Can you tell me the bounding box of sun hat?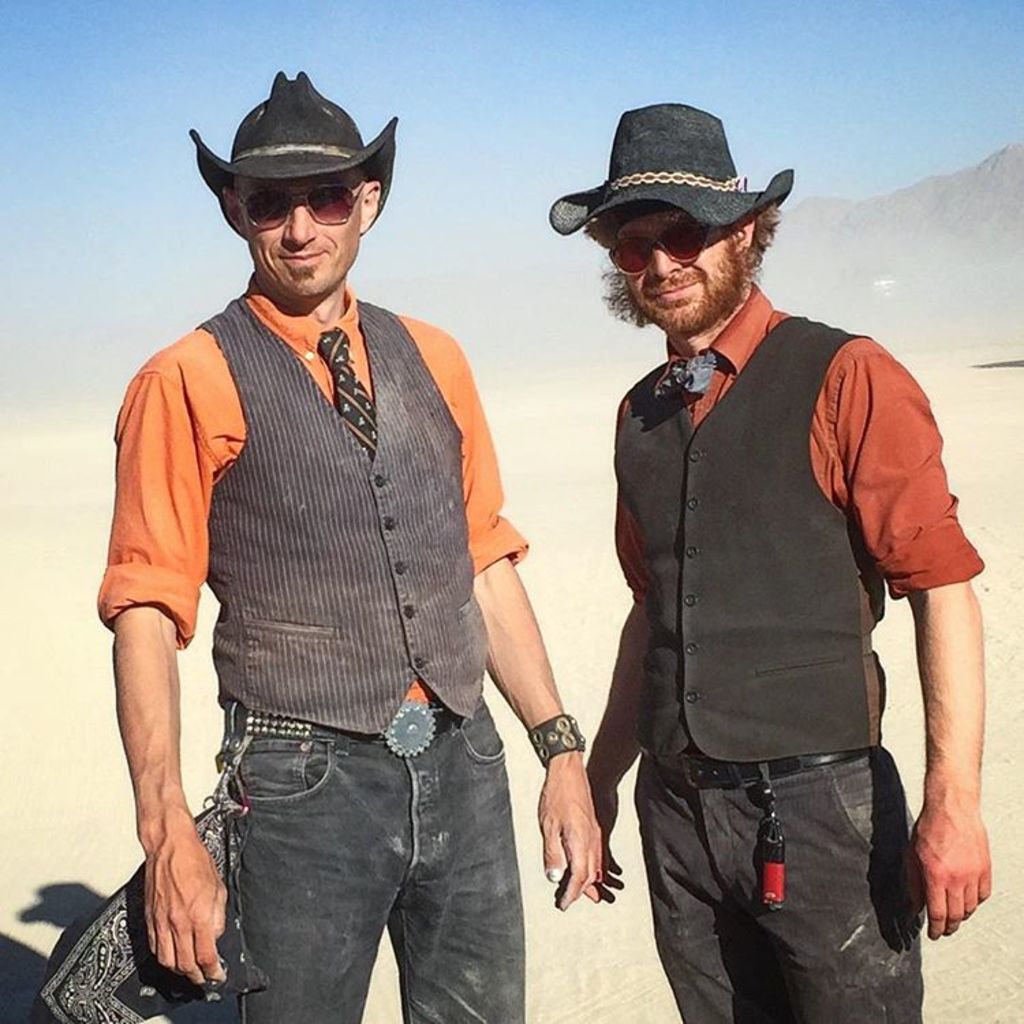
rect(182, 66, 399, 243).
